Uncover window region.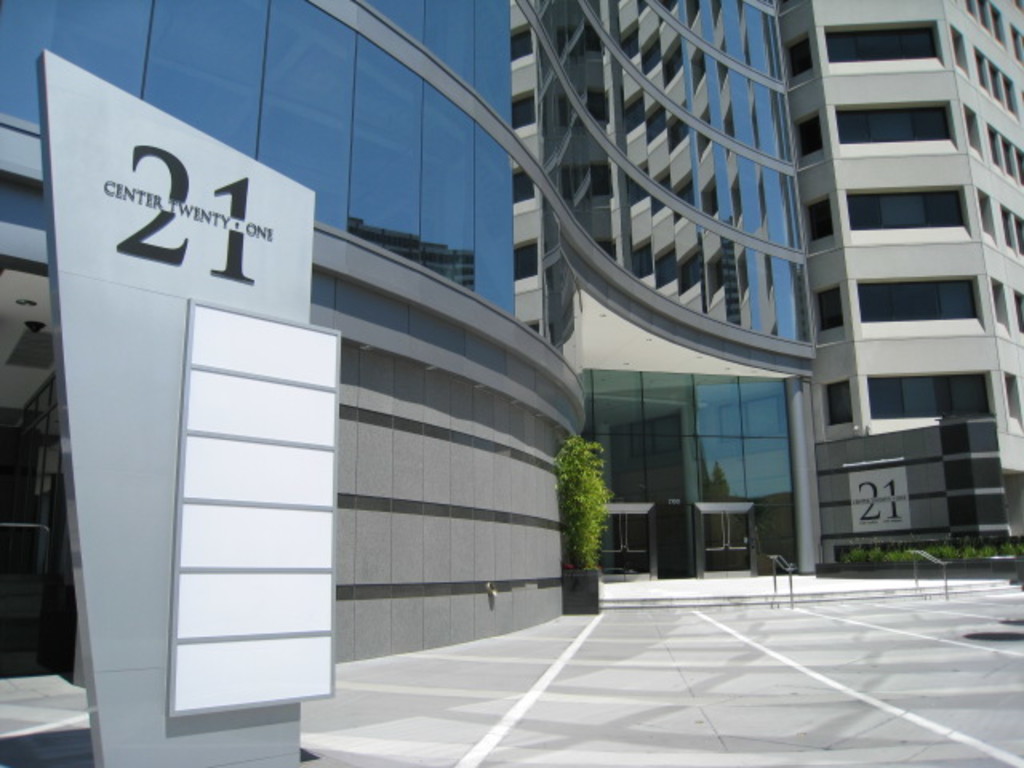
Uncovered: bbox(848, 192, 968, 237).
